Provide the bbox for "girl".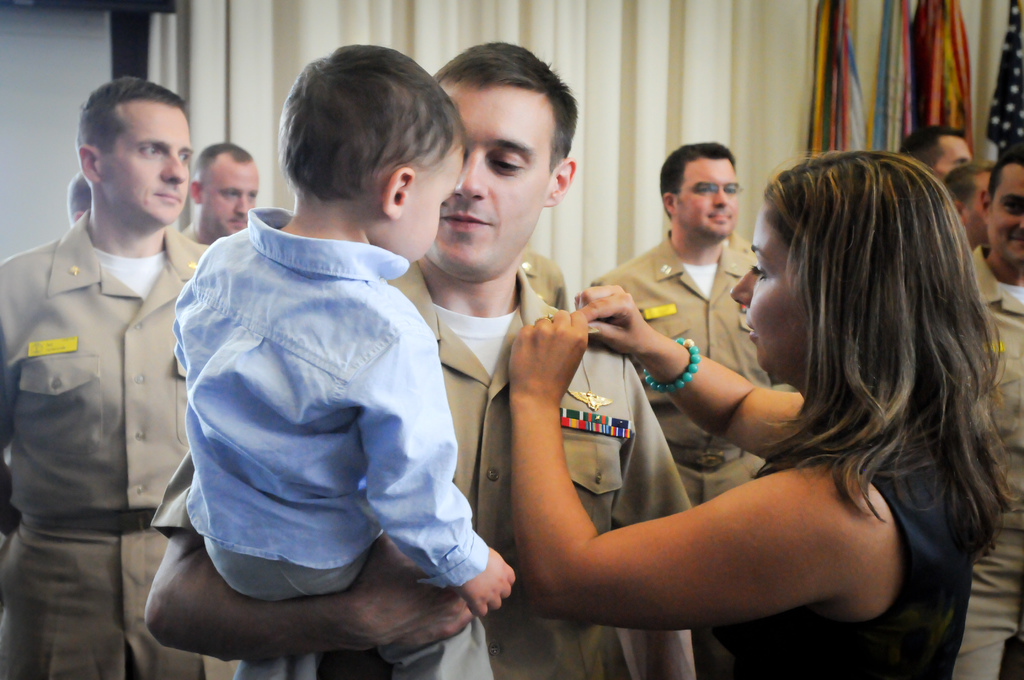
[506,147,1016,679].
